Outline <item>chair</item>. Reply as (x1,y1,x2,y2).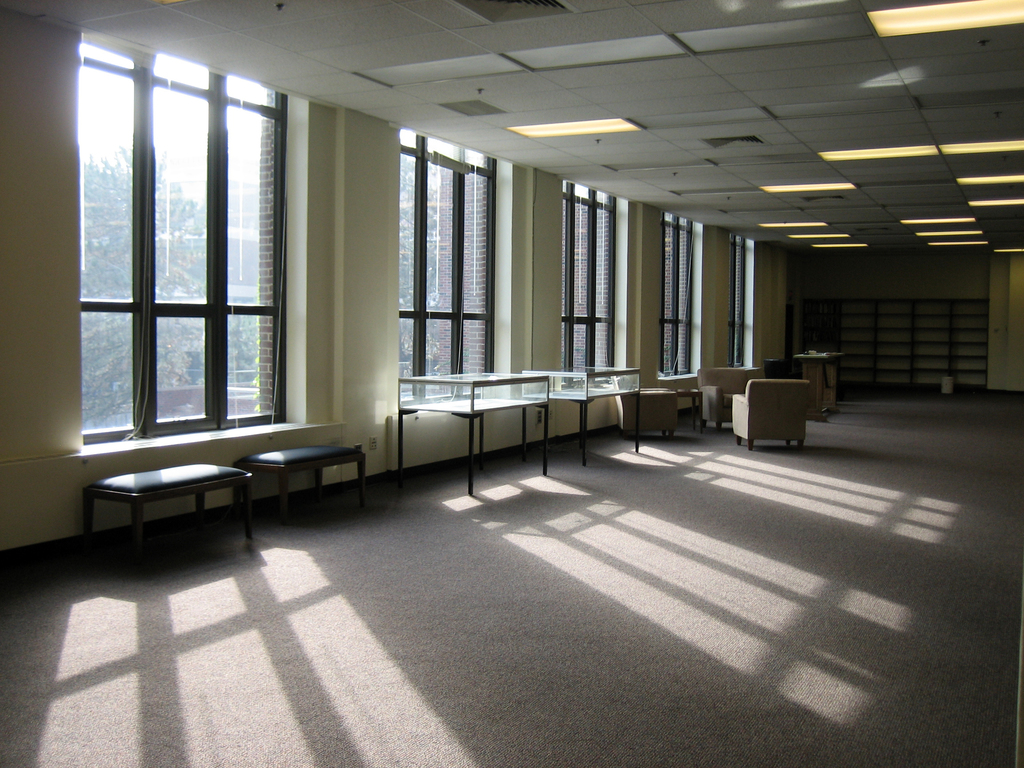
(736,372,810,457).
